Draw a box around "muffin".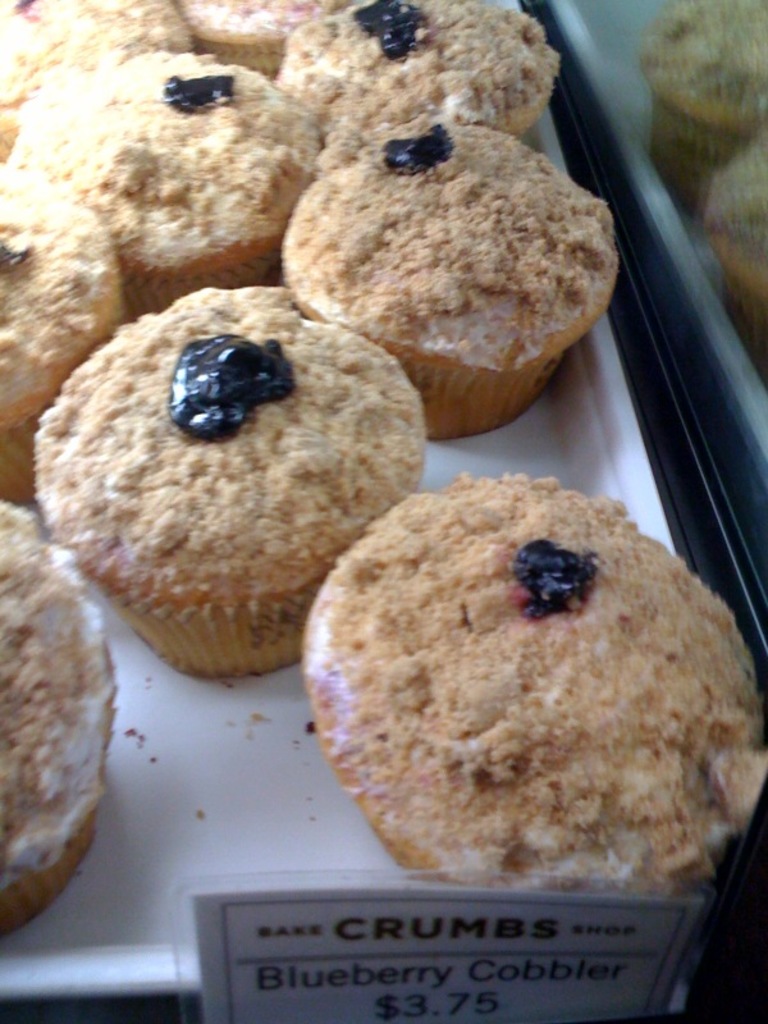
{"x1": 169, "y1": 0, "x2": 326, "y2": 83}.
